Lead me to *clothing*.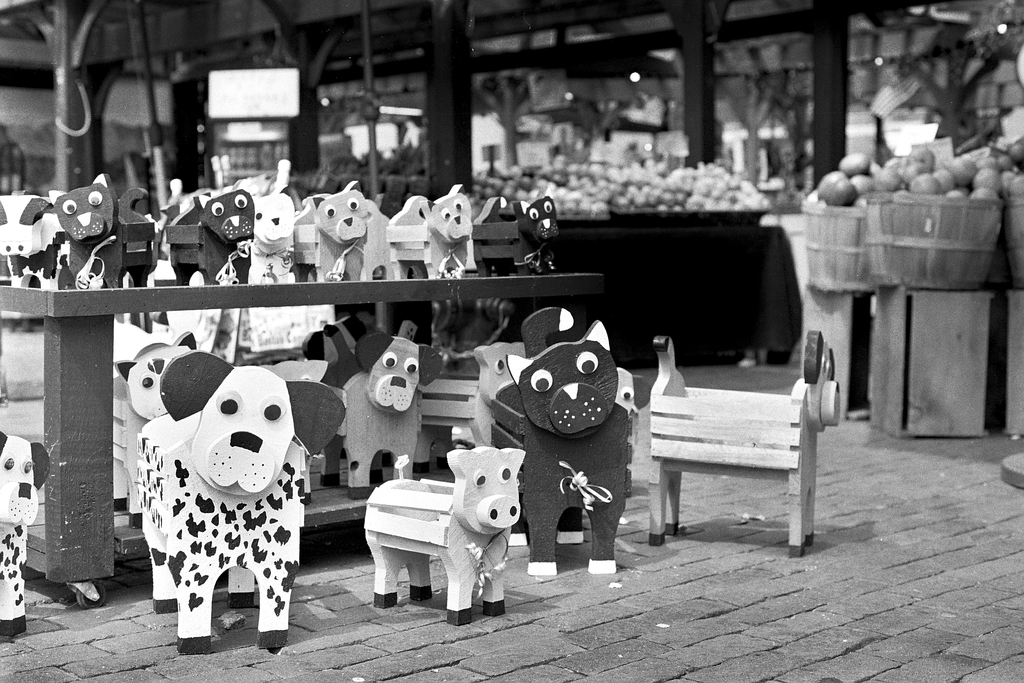
Lead to left=166, top=441, right=302, bottom=631.
